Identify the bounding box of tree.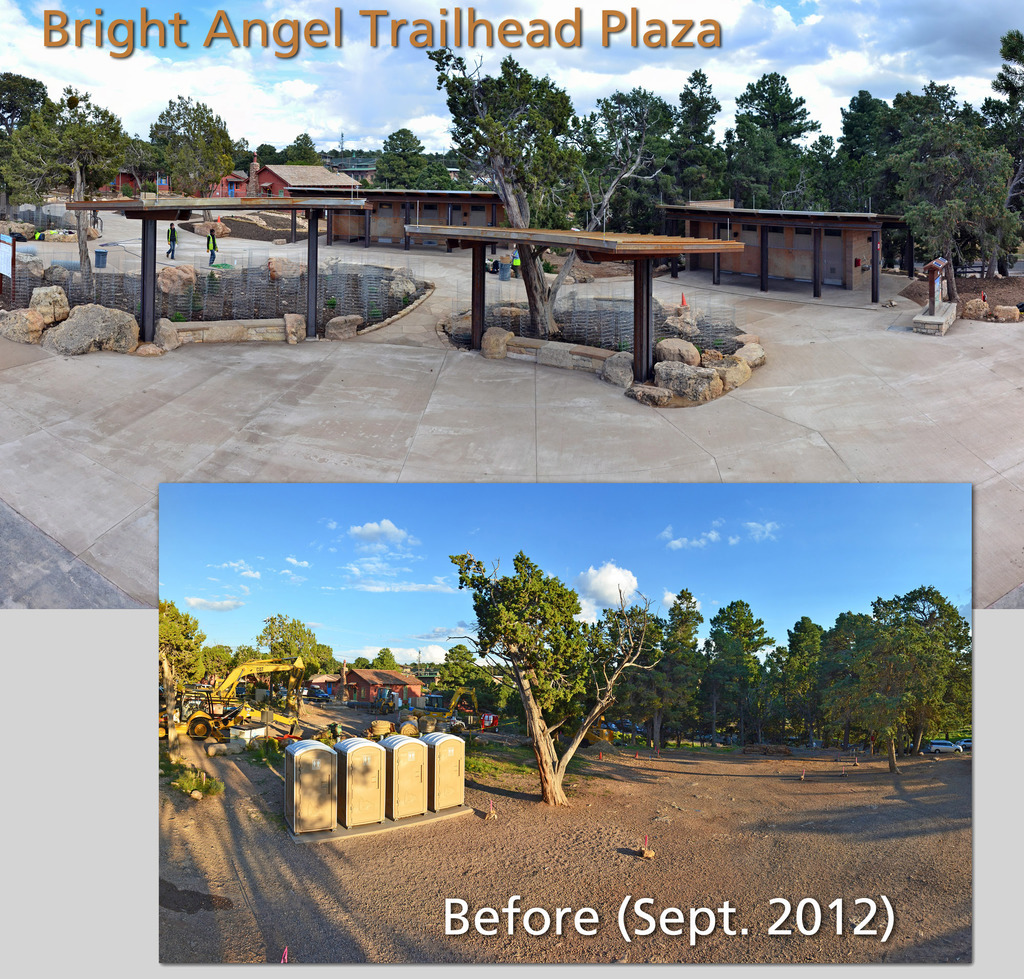
locate(0, 93, 143, 305).
